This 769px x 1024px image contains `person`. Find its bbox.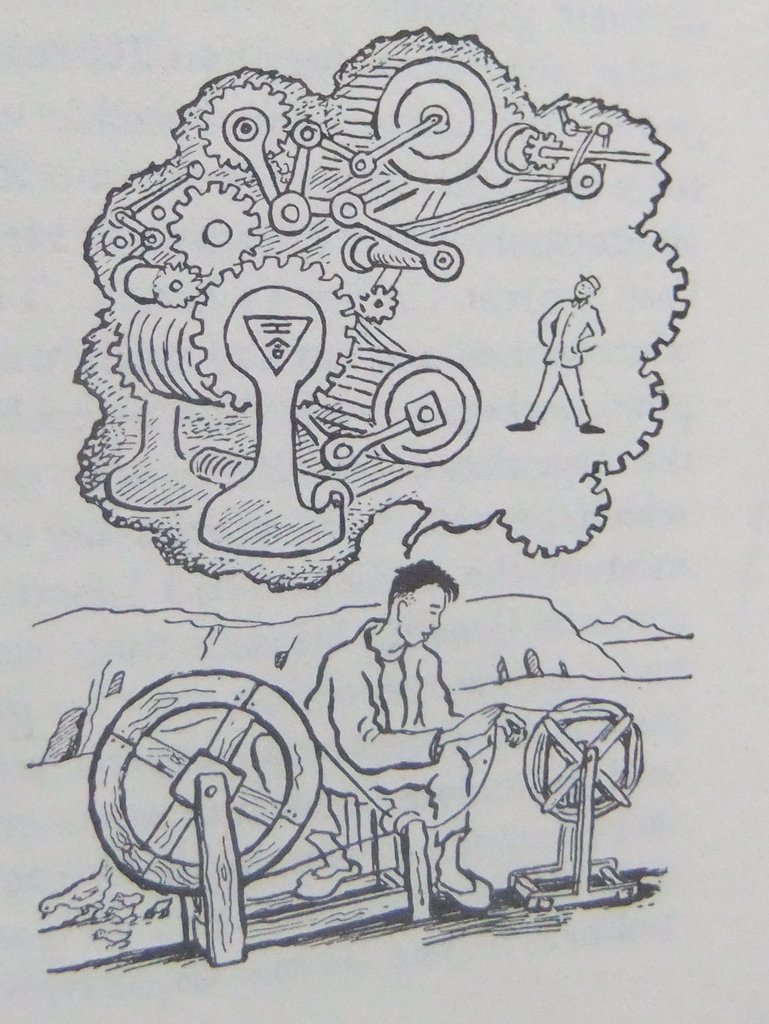
left=317, top=538, right=470, bottom=821.
